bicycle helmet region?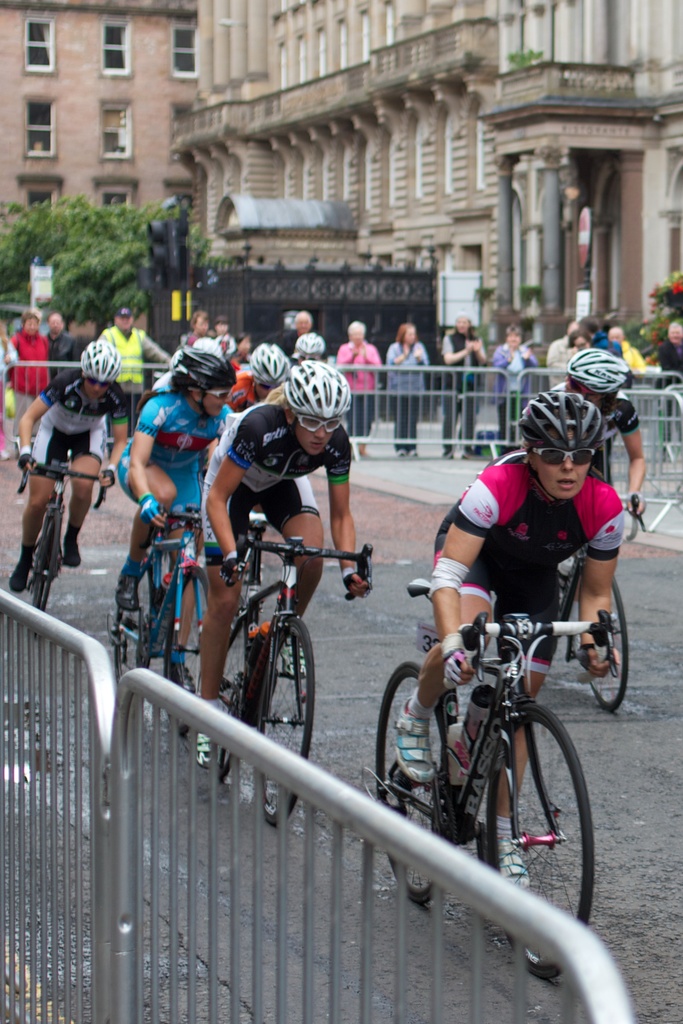
(169,346,227,390)
